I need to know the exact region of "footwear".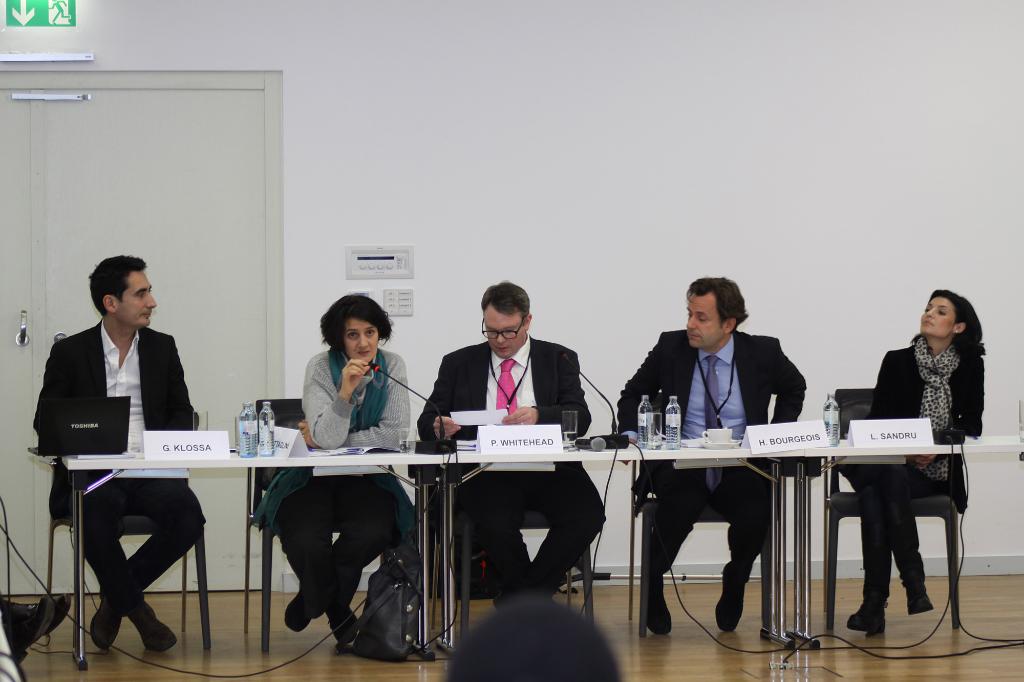
Region: 845:585:894:640.
